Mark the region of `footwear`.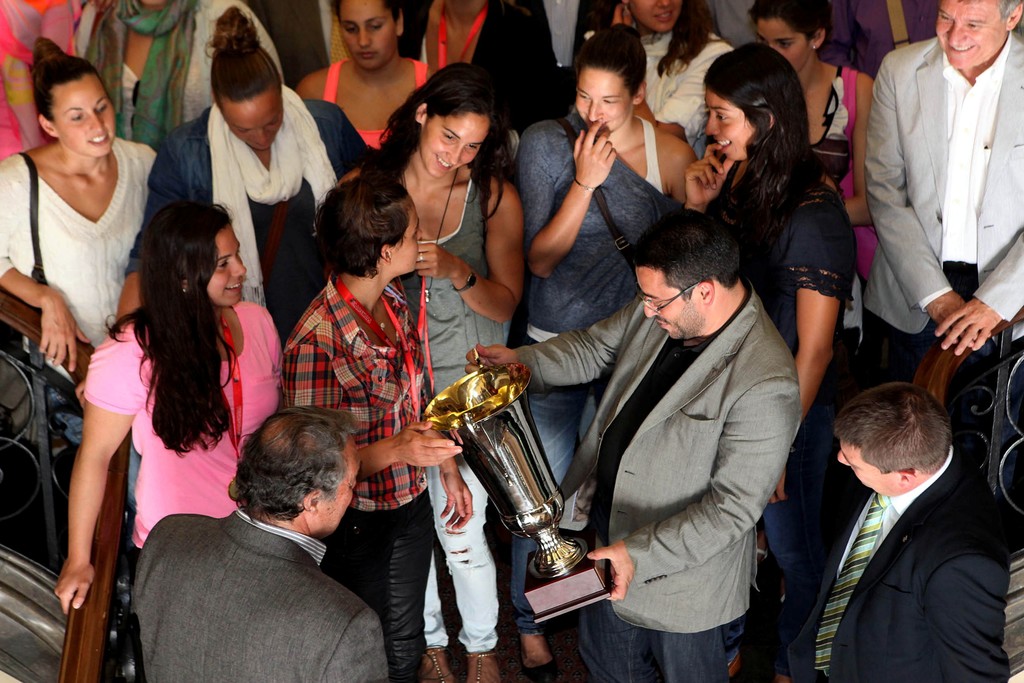
Region: 461, 648, 502, 682.
